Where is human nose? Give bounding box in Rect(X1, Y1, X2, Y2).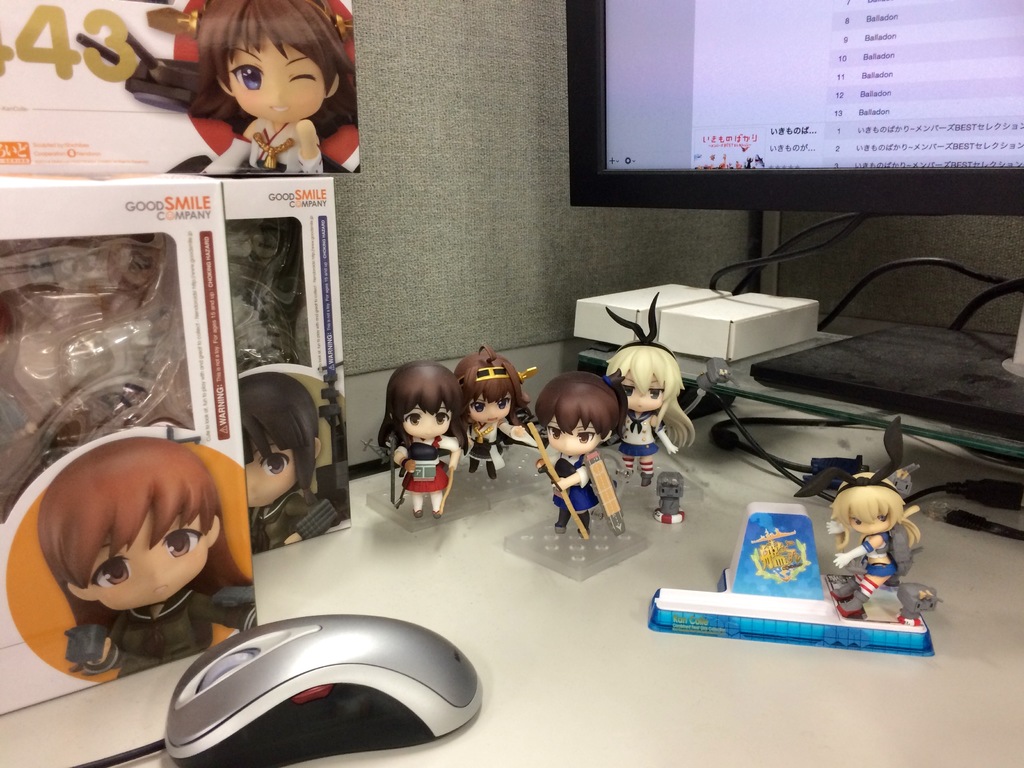
Rect(267, 90, 284, 103).
